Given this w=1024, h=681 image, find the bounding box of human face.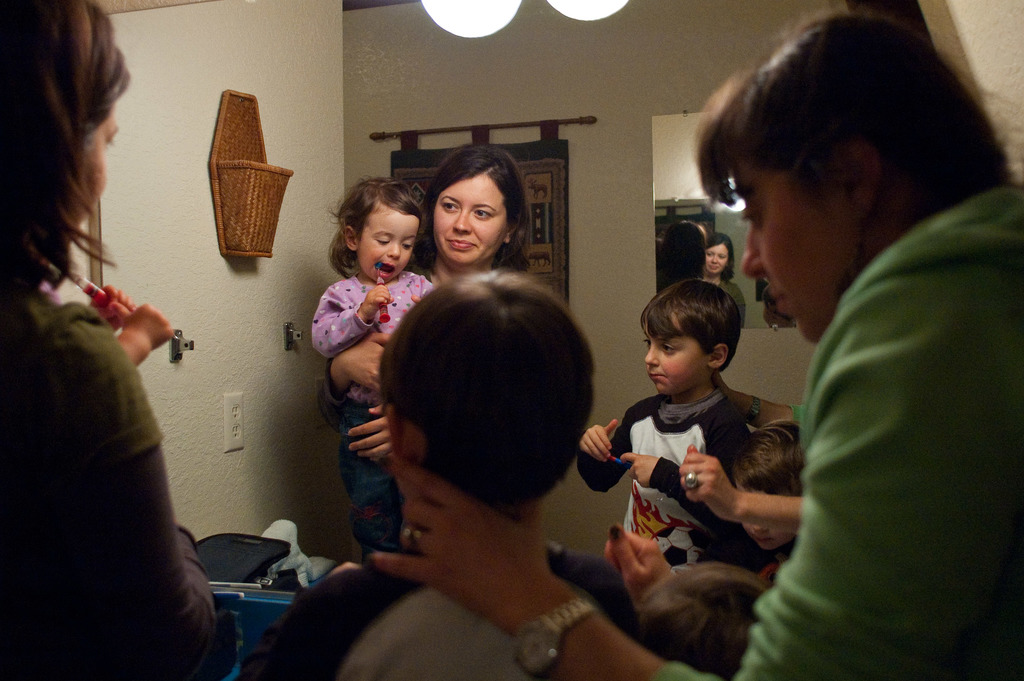
[x1=739, y1=141, x2=850, y2=341].
